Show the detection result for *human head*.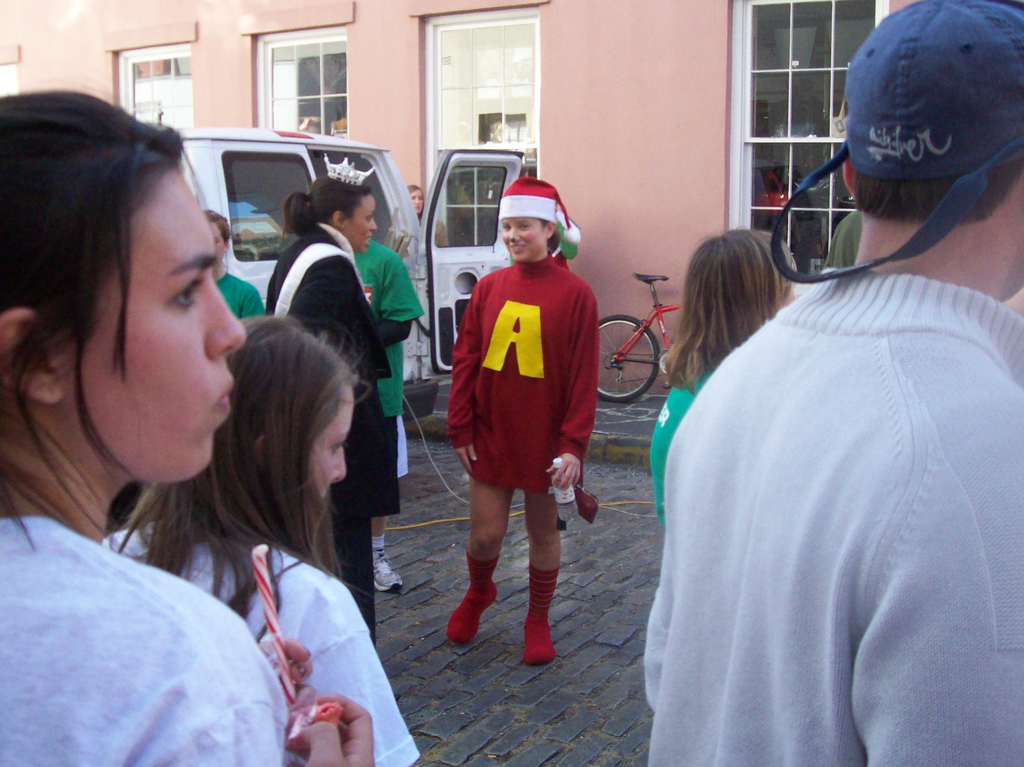
{"x1": 492, "y1": 174, "x2": 564, "y2": 259}.
